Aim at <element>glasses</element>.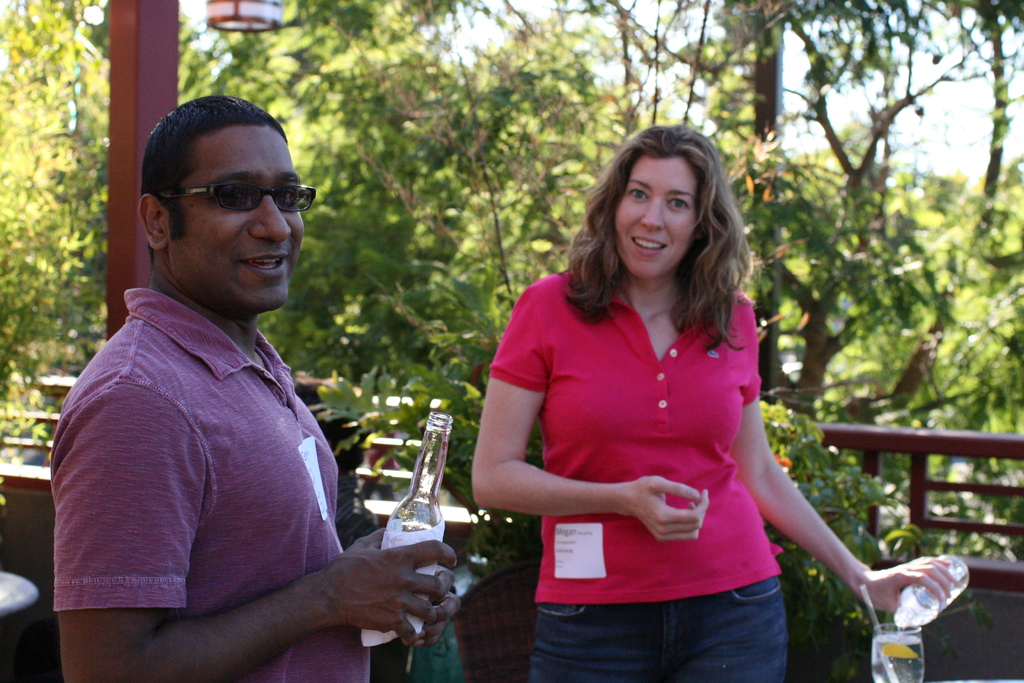
Aimed at select_region(148, 179, 319, 214).
